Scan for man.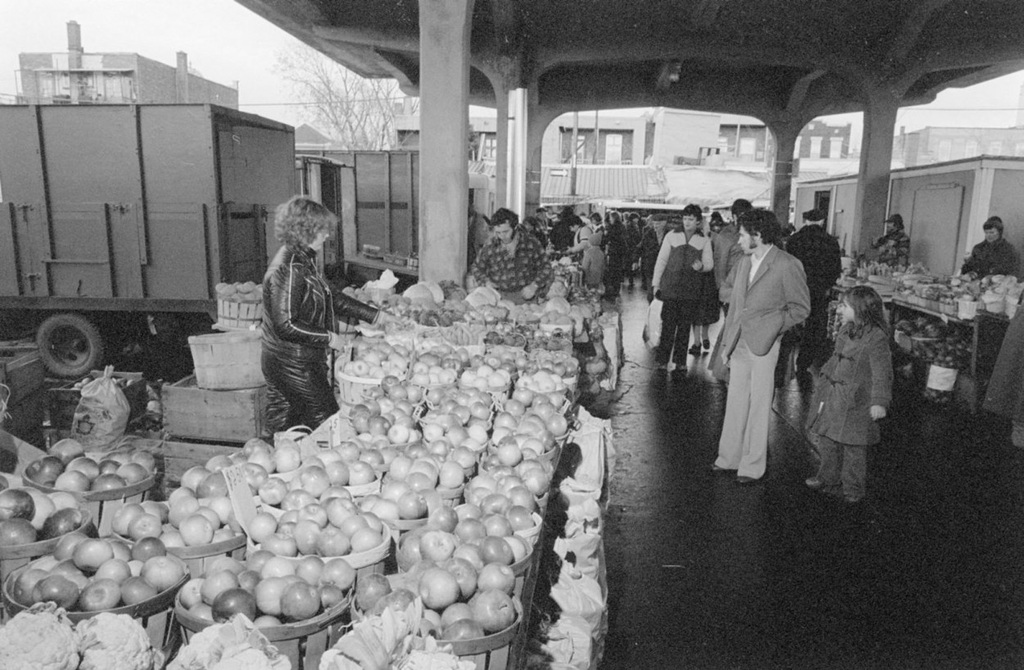
Scan result: box=[870, 212, 913, 267].
